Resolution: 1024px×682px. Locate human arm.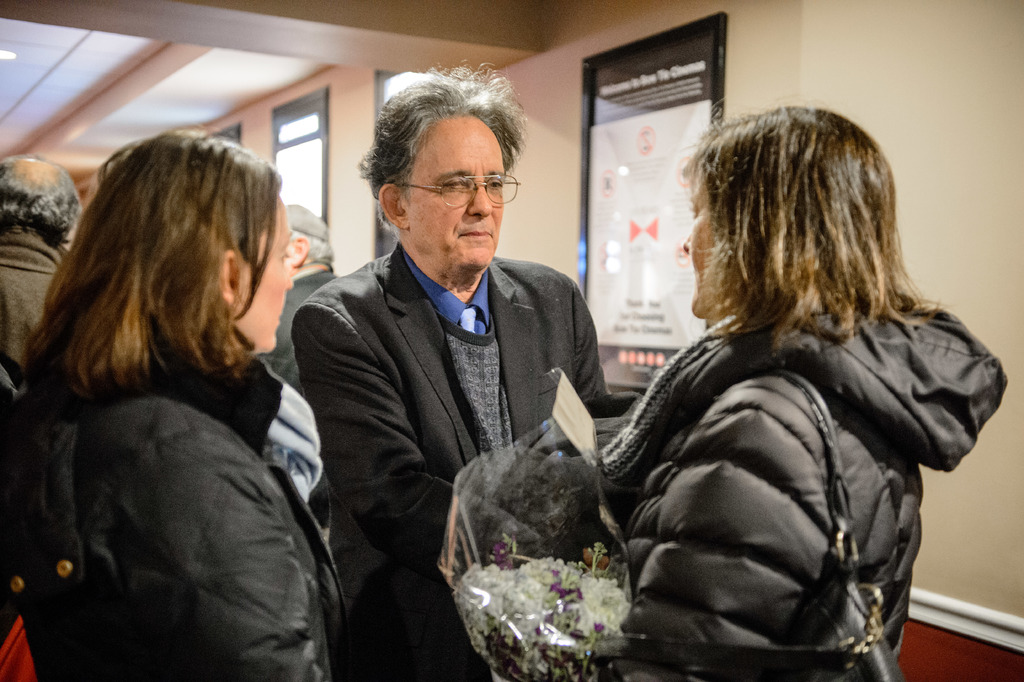
detection(568, 280, 616, 418).
